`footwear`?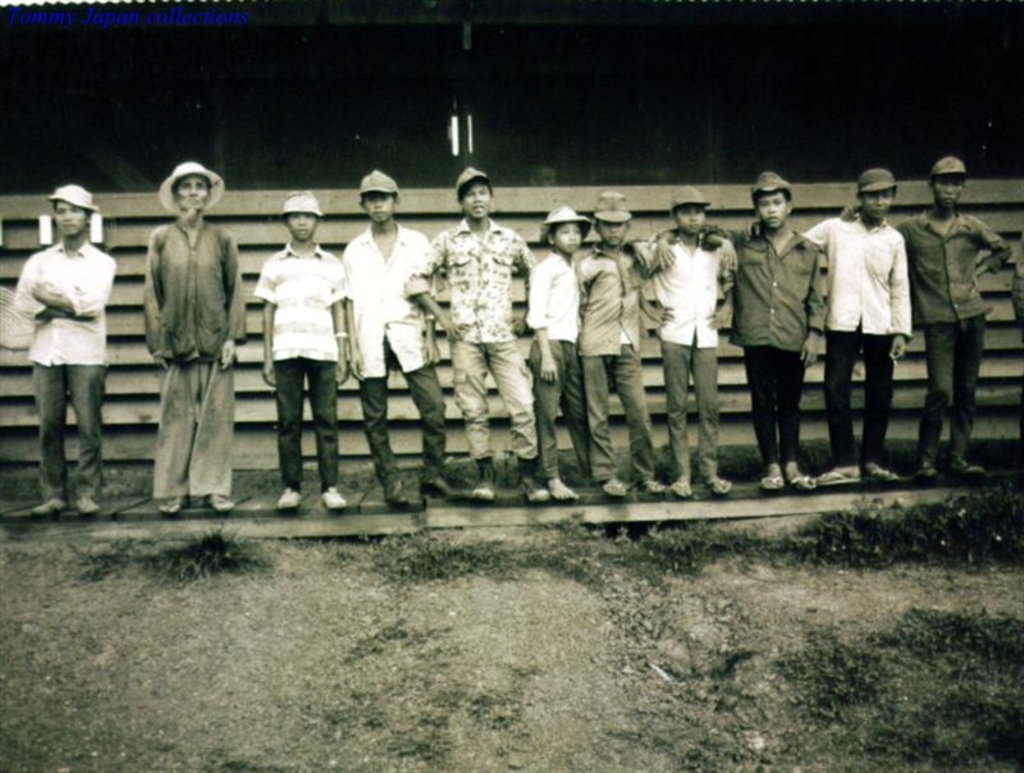
(x1=819, y1=471, x2=860, y2=485)
